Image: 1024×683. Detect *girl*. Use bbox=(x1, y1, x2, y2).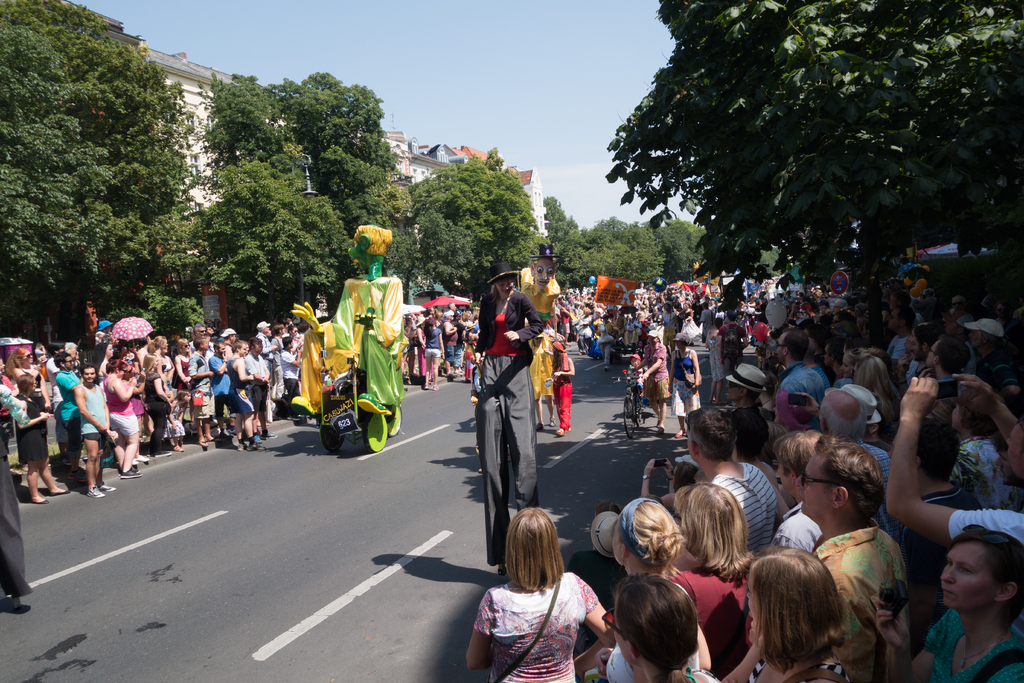
bbox=(218, 339, 263, 449).
